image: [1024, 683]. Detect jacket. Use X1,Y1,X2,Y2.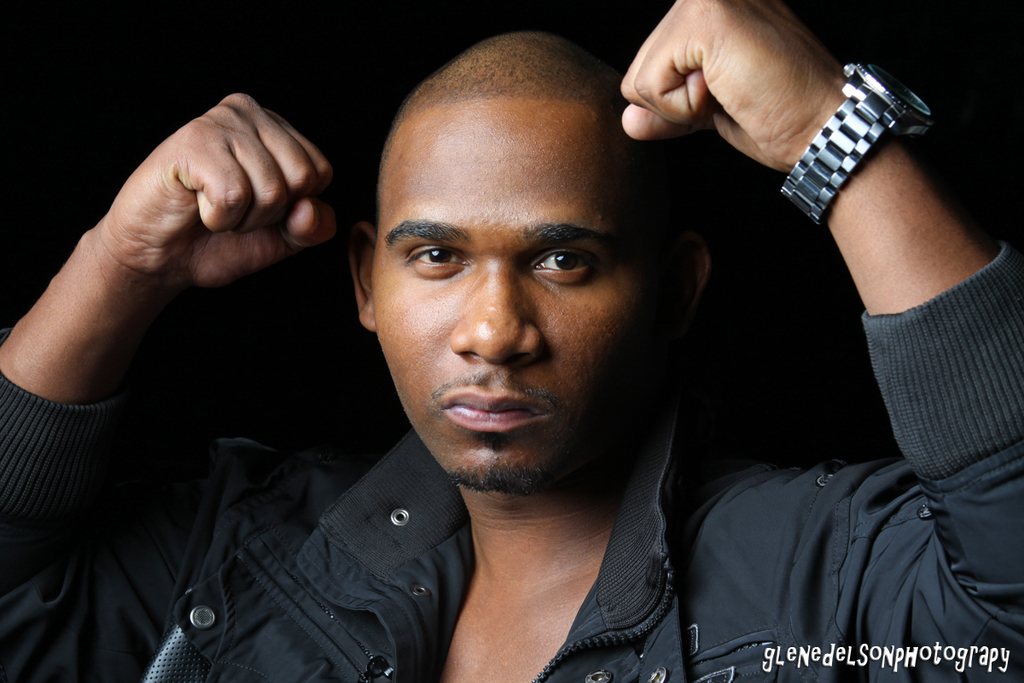
0,238,1023,682.
